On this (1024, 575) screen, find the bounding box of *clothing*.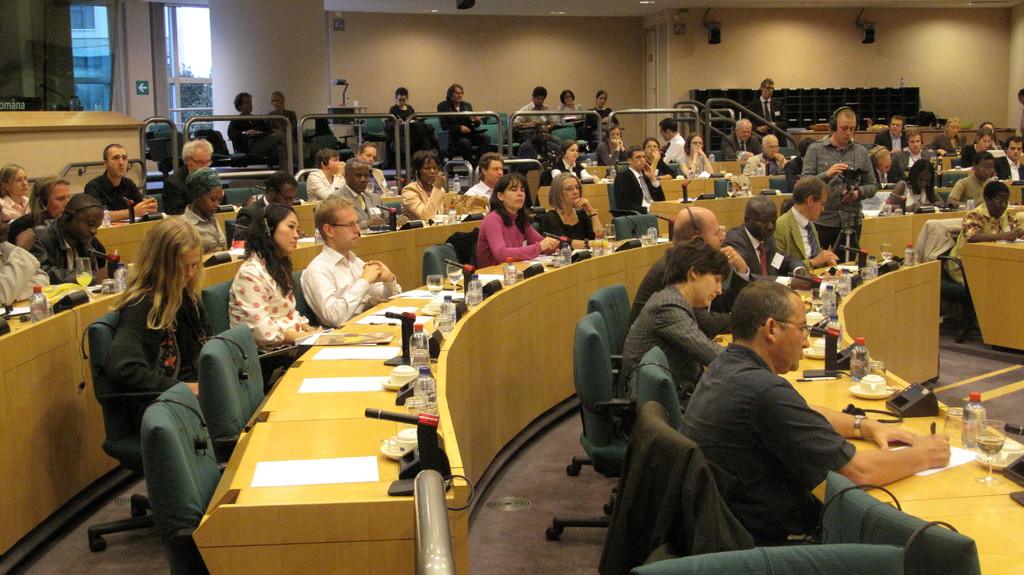
Bounding box: bbox=[511, 97, 559, 138].
